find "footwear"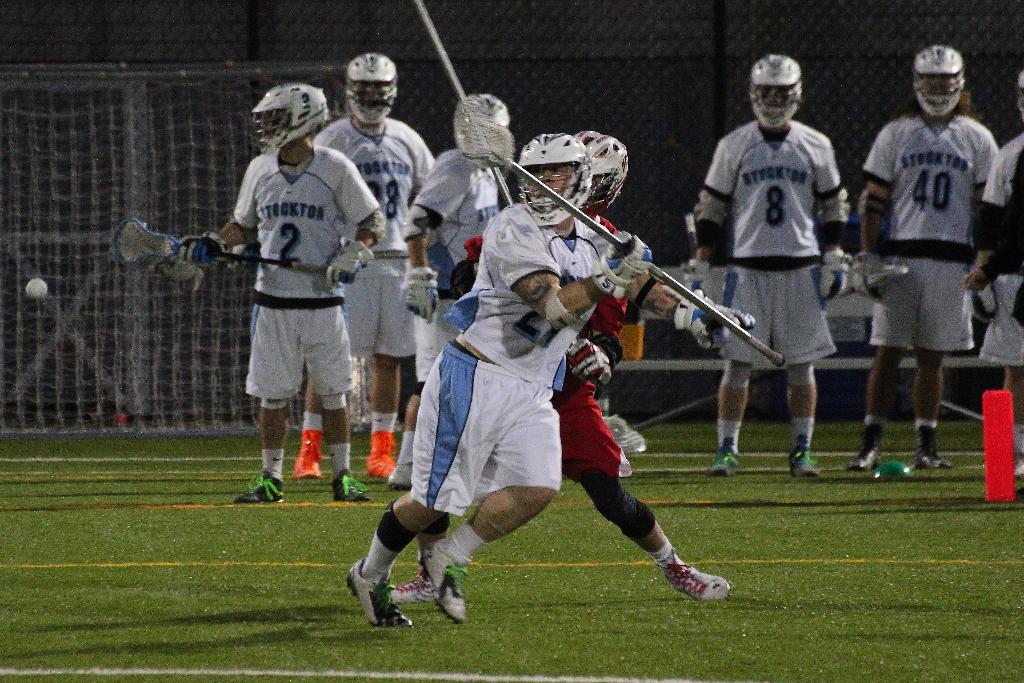
(909, 434, 953, 469)
